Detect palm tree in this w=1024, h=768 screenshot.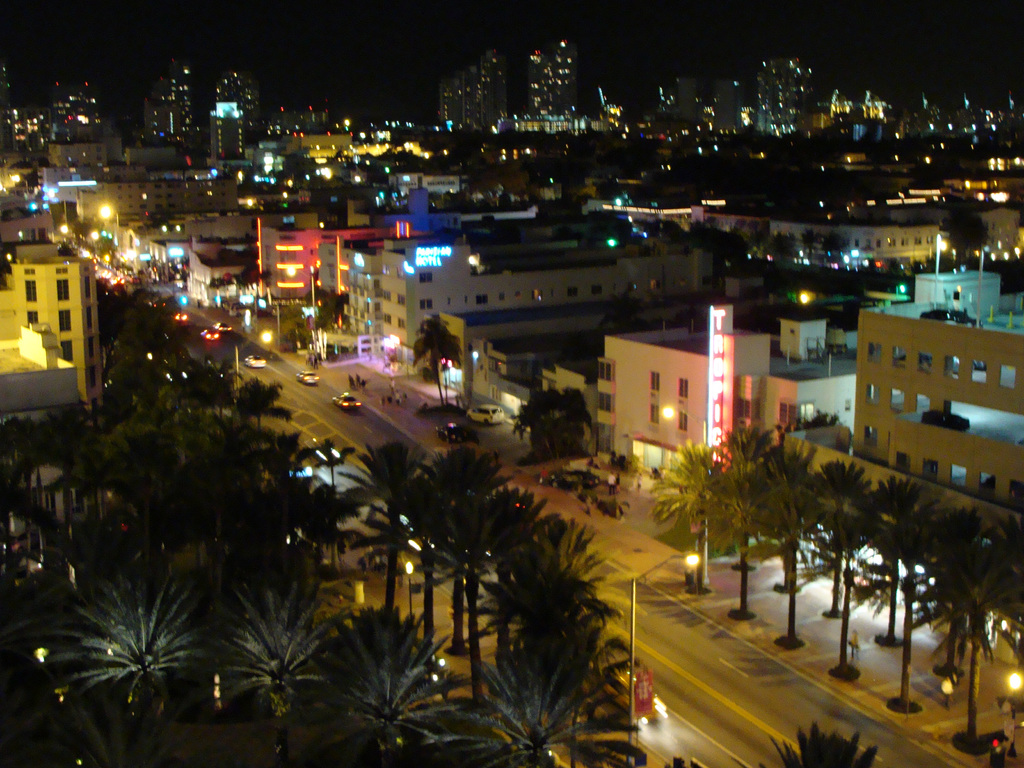
Detection: bbox=[444, 476, 512, 708].
